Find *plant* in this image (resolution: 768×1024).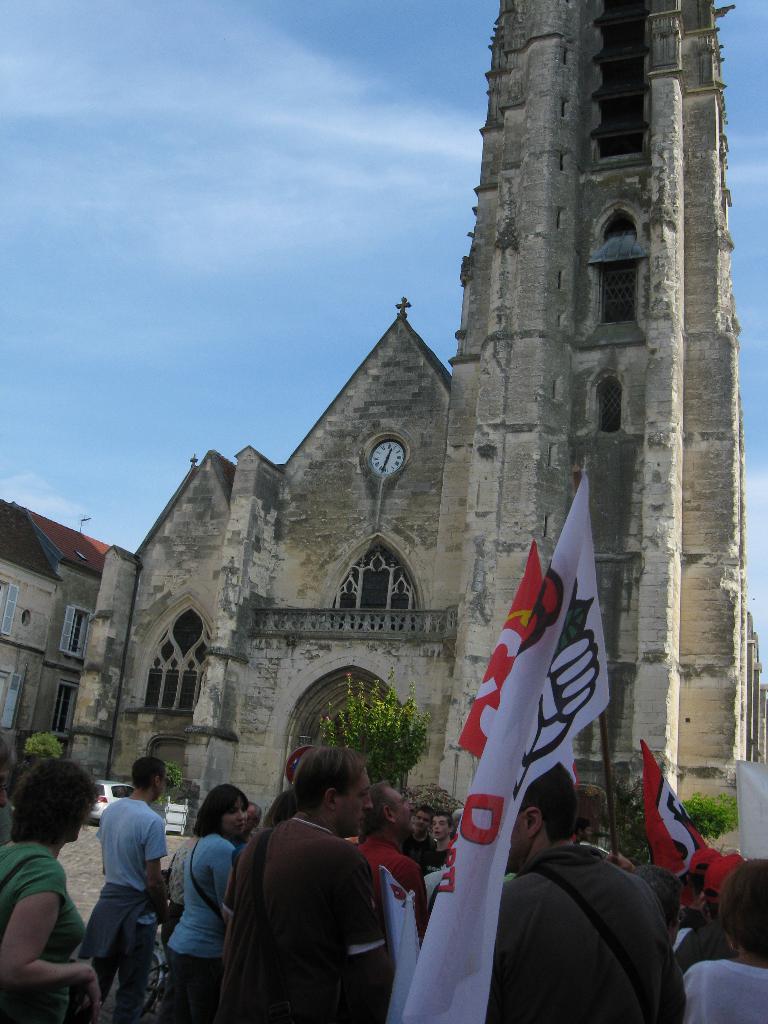
x1=16 y1=724 x2=61 y2=764.
